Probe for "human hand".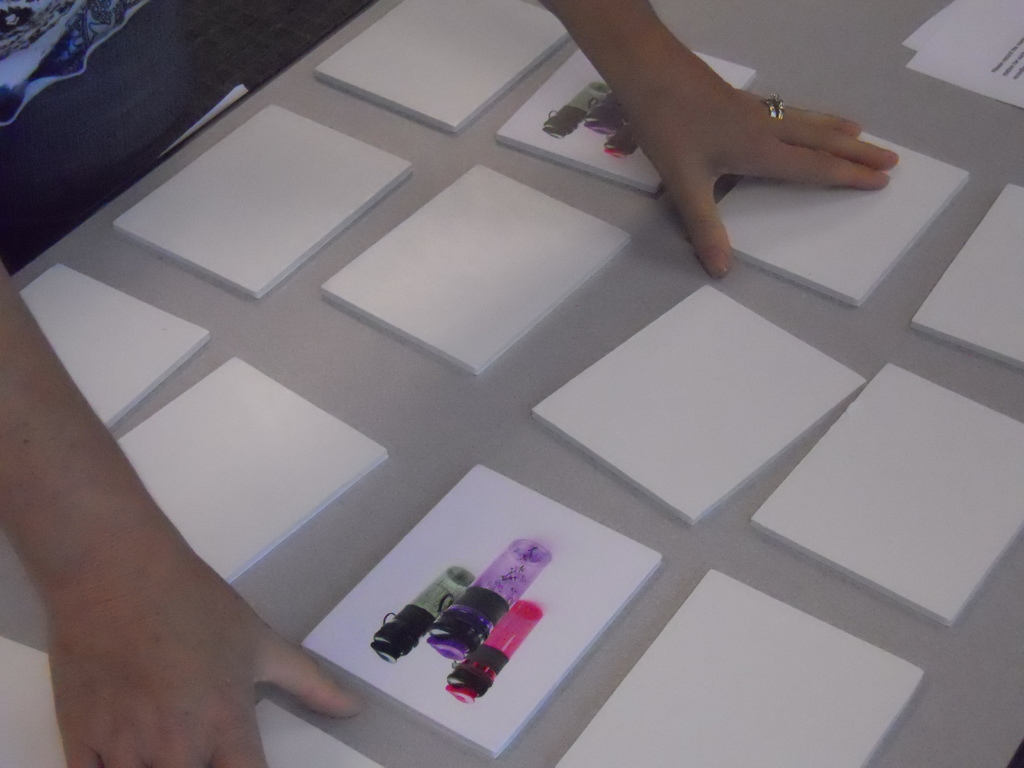
Probe result: [636,54,900,280].
